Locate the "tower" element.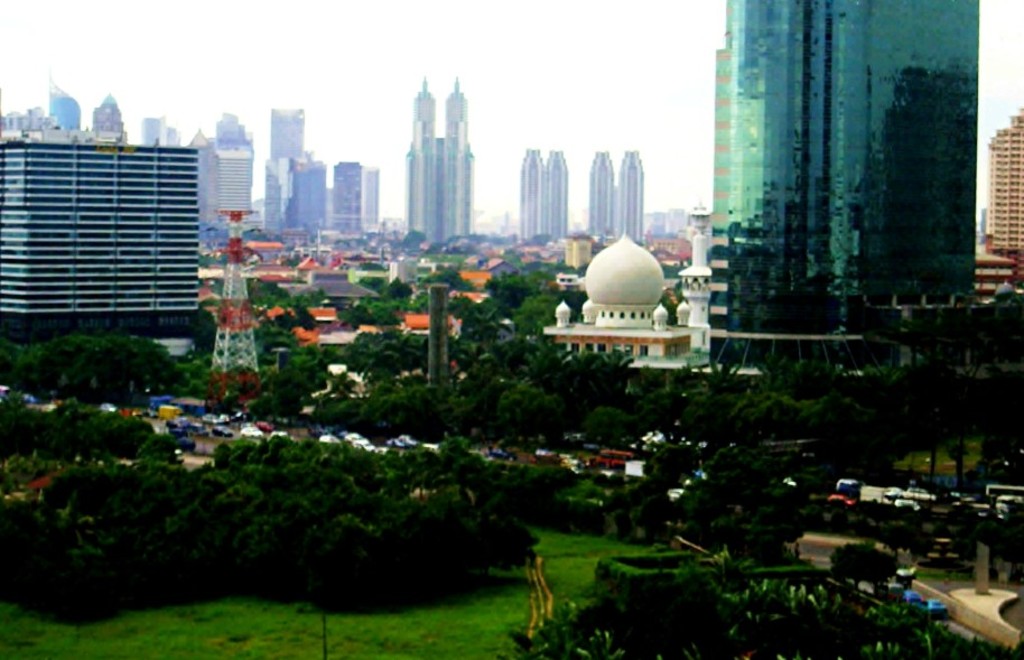
Element bbox: x1=93 y1=97 x2=122 y2=130.
